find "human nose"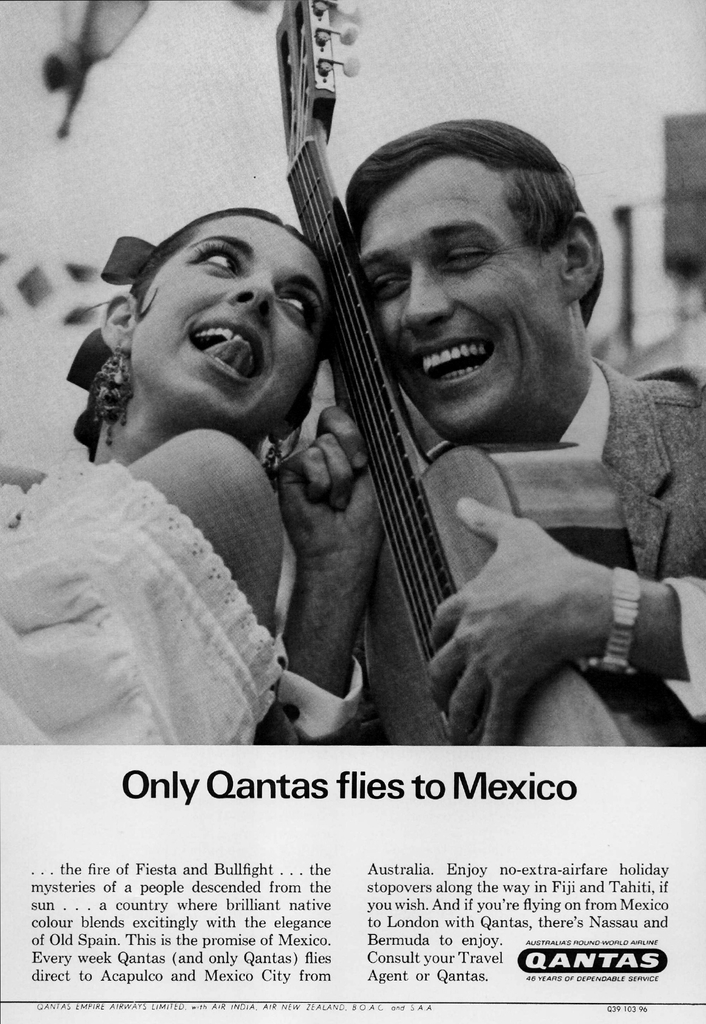
<bbox>227, 276, 279, 323</bbox>
